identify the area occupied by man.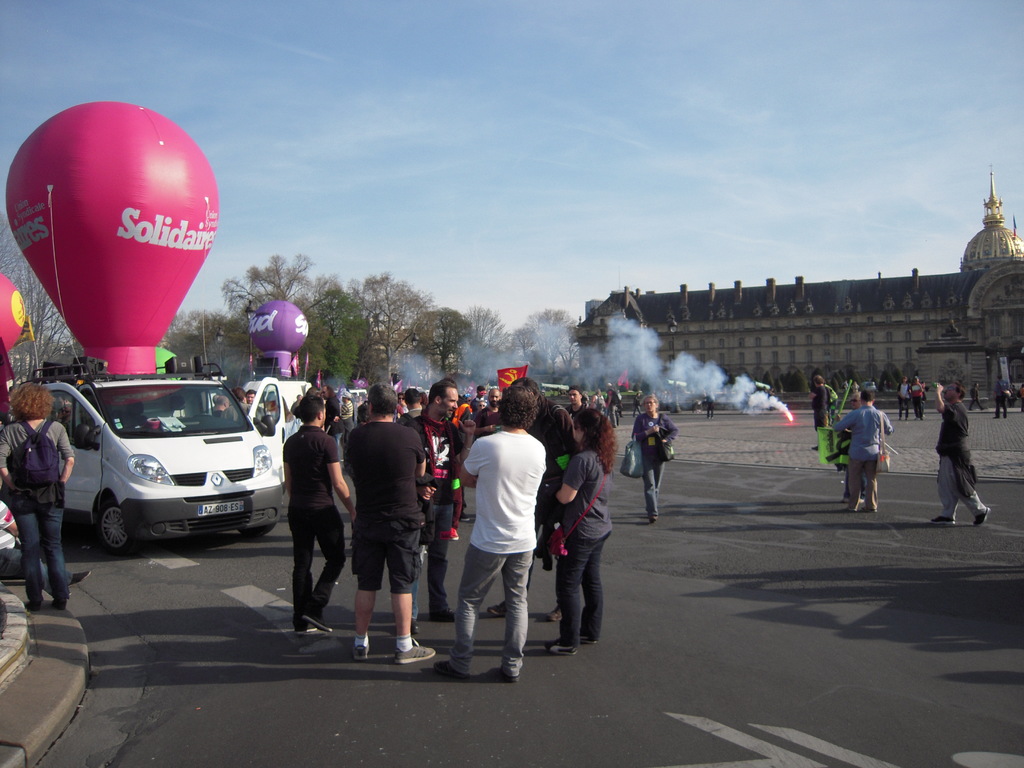
Area: 930, 380, 992, 527.
